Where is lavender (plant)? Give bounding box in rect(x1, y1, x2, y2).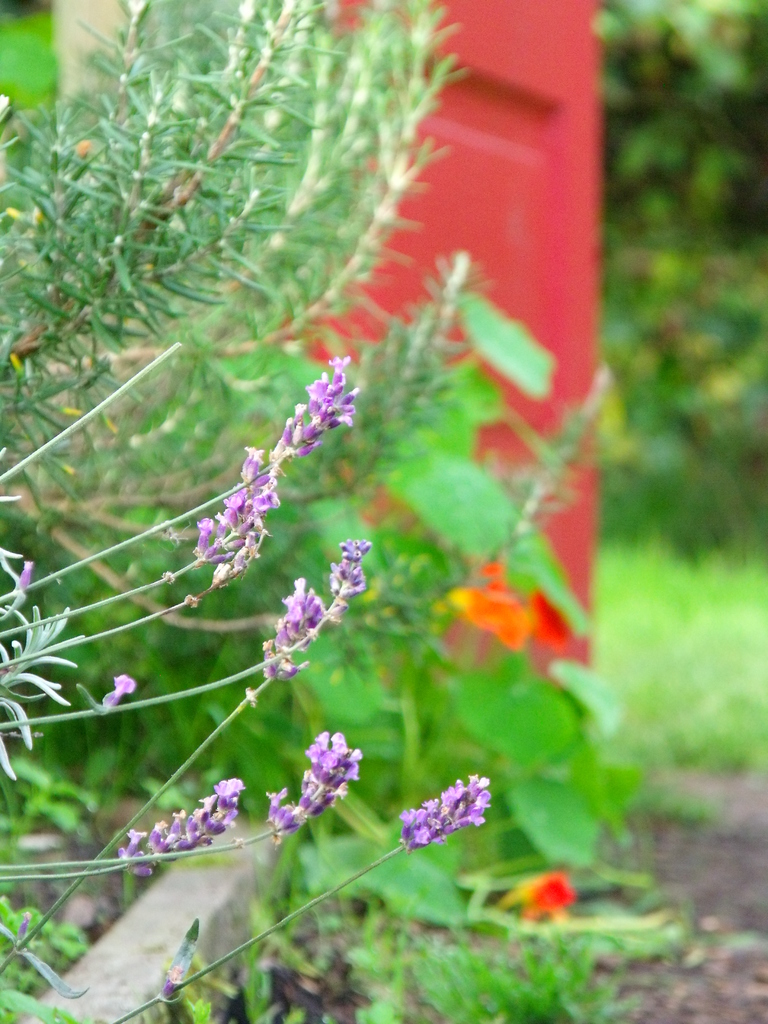
rect(16, 724, 362, 882).
